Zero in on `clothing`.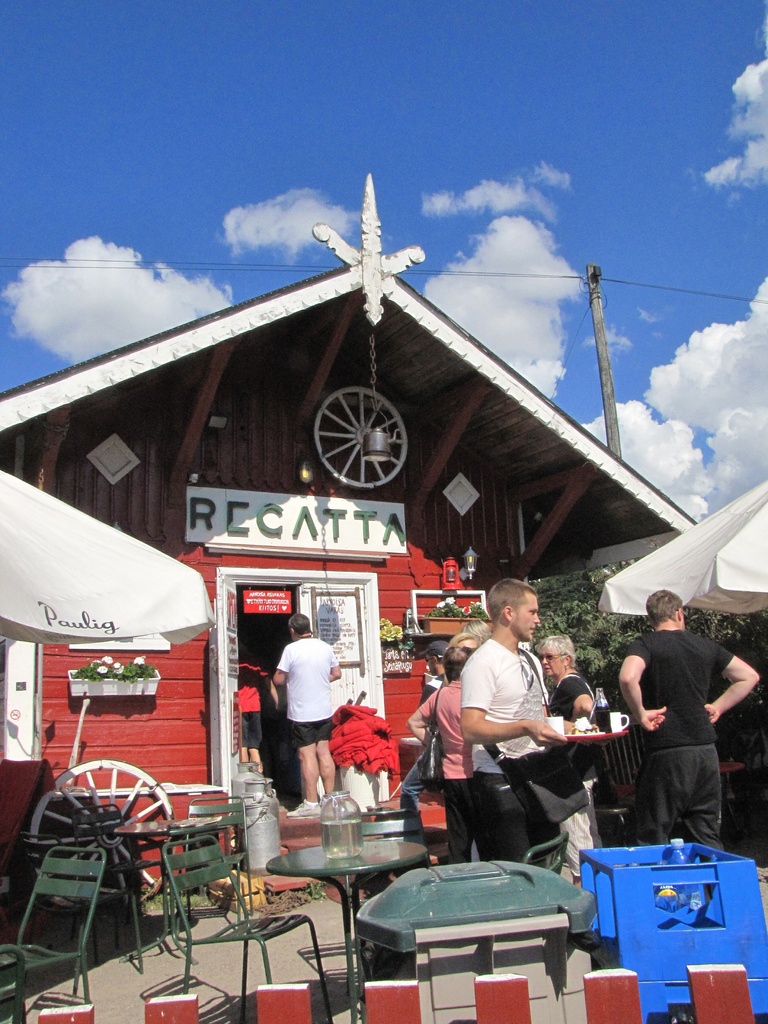
Zeroed in: box=[270, 627, 355, 760].
